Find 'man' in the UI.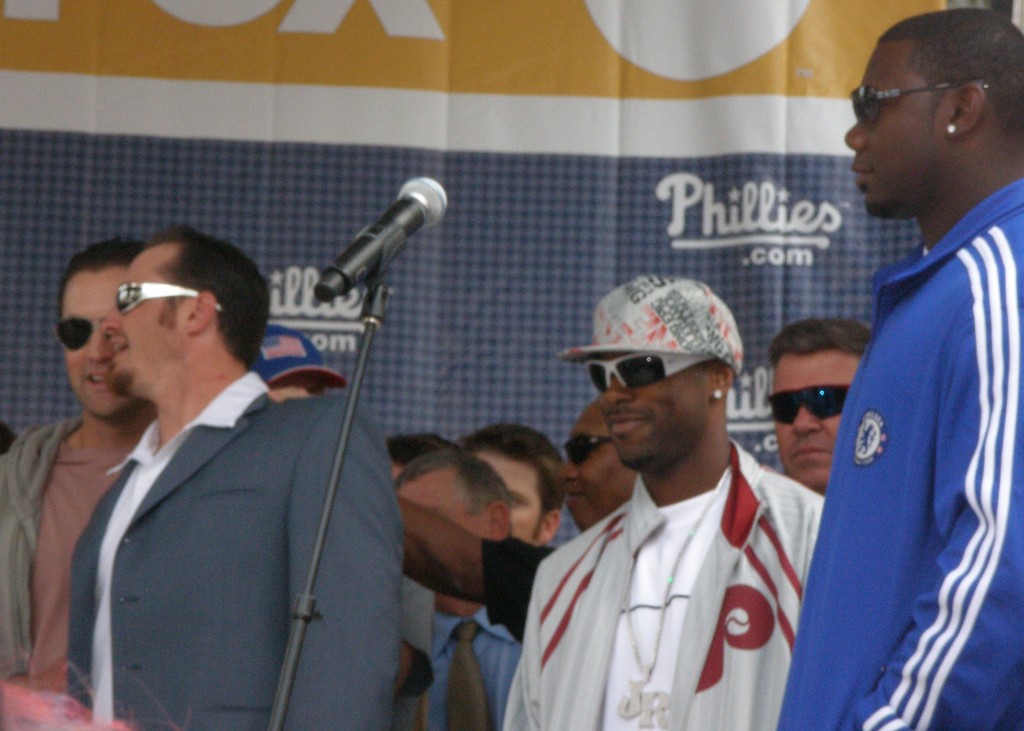
UI element at 504 276 824 730.
